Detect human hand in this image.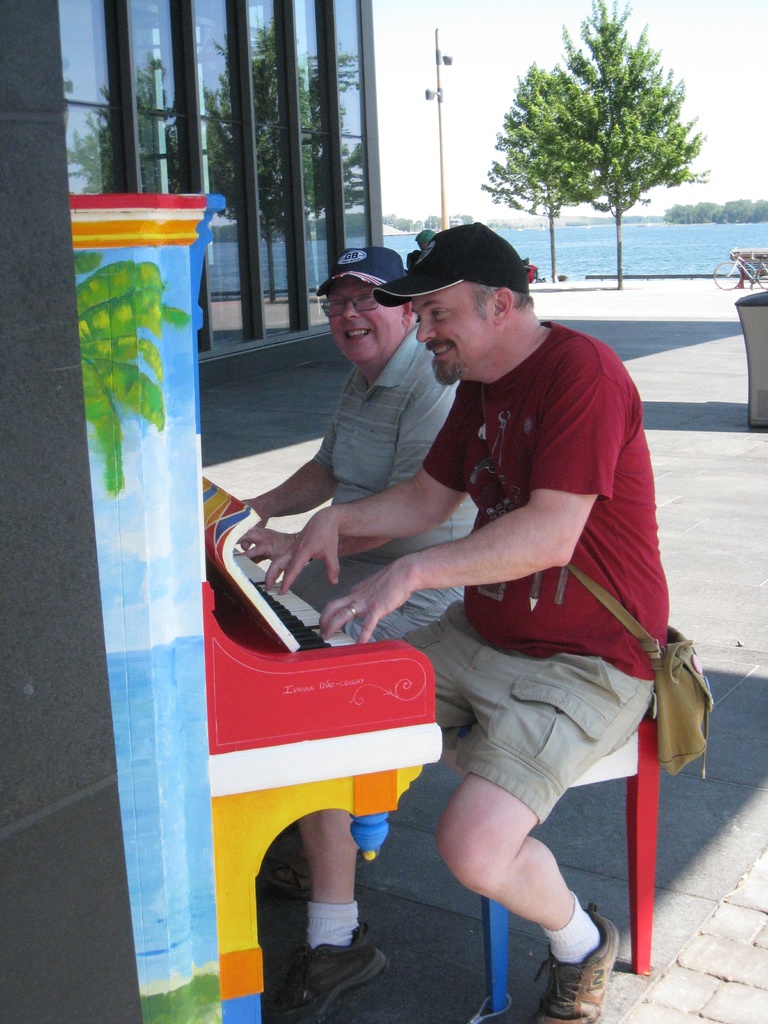
Detection: {"left": 246, "top": 500, "right": 383, "bottom": 588}.
